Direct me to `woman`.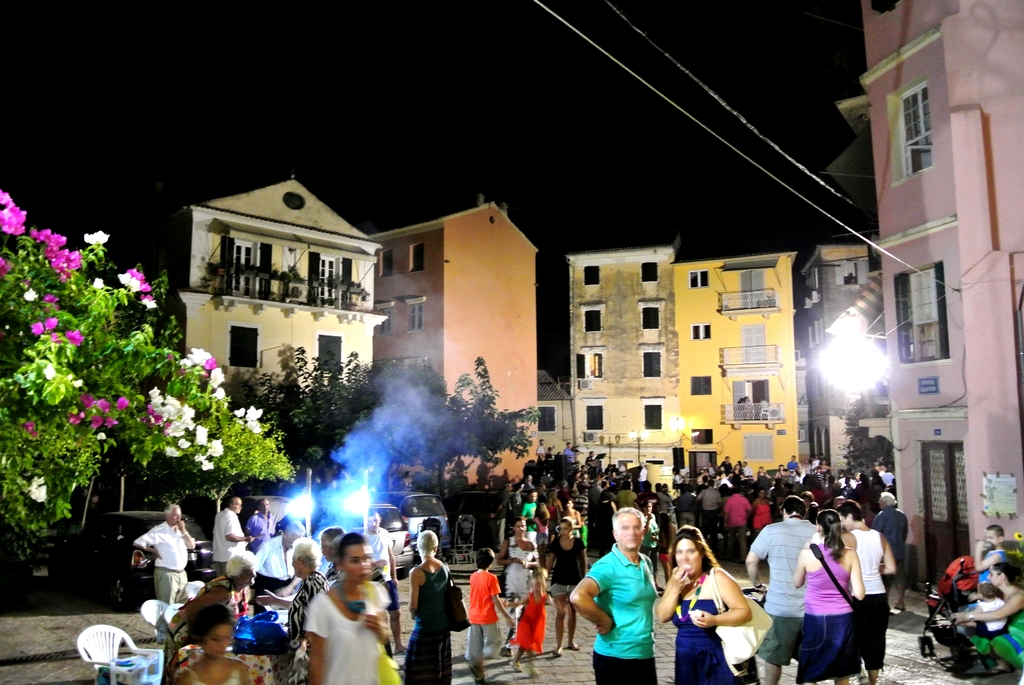
Direction: left=950, top=563, right=1023, bottom=673.
